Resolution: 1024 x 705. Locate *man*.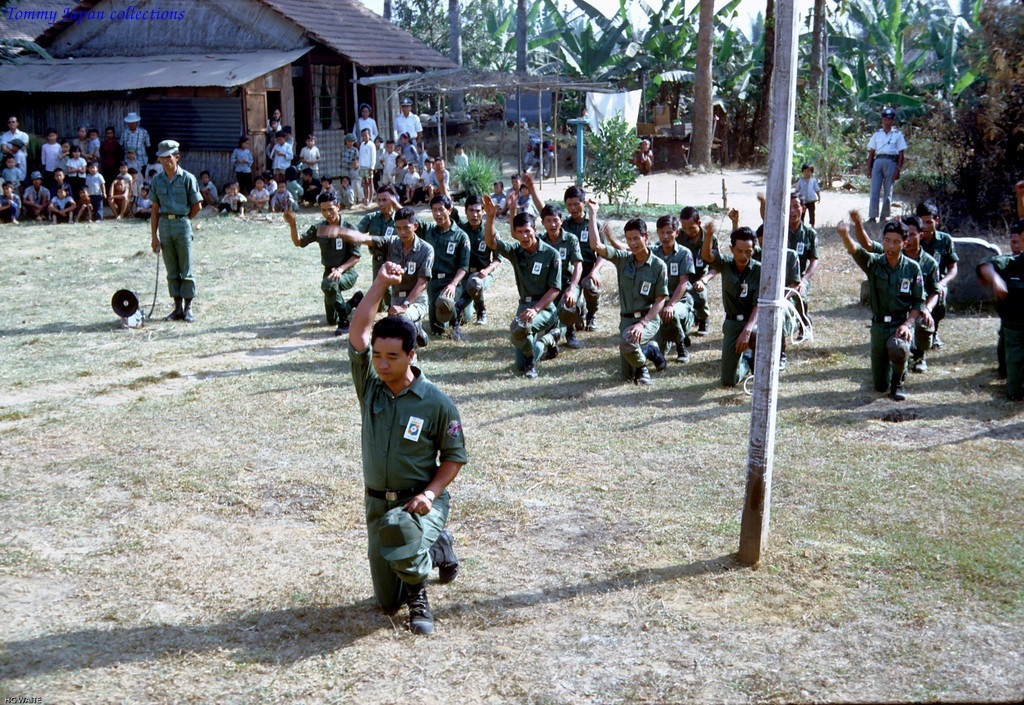
(x1=595, y1=209, x2=696, y2=364).
